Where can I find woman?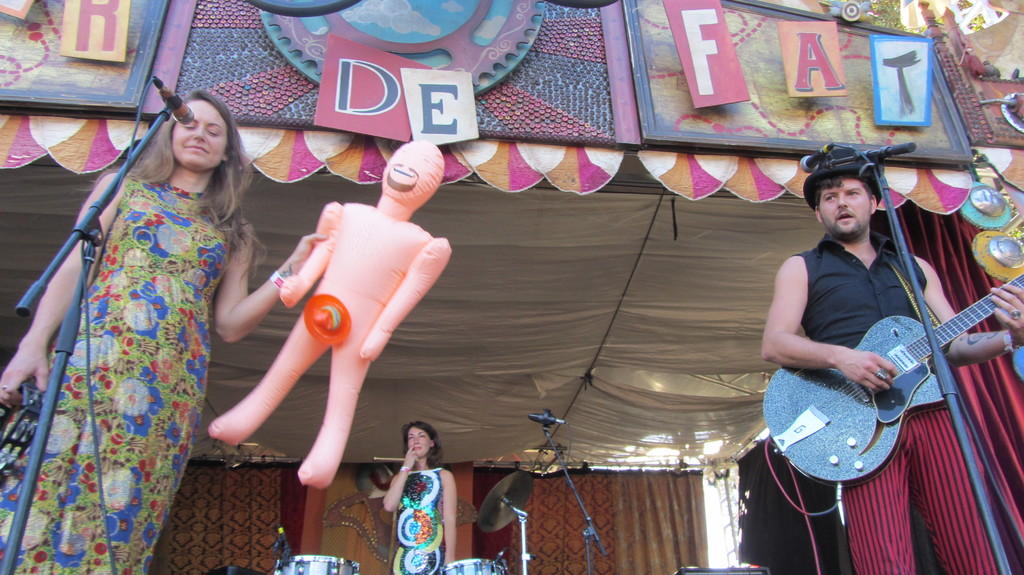
You can find it at rect(20, 63, 253, 563).
